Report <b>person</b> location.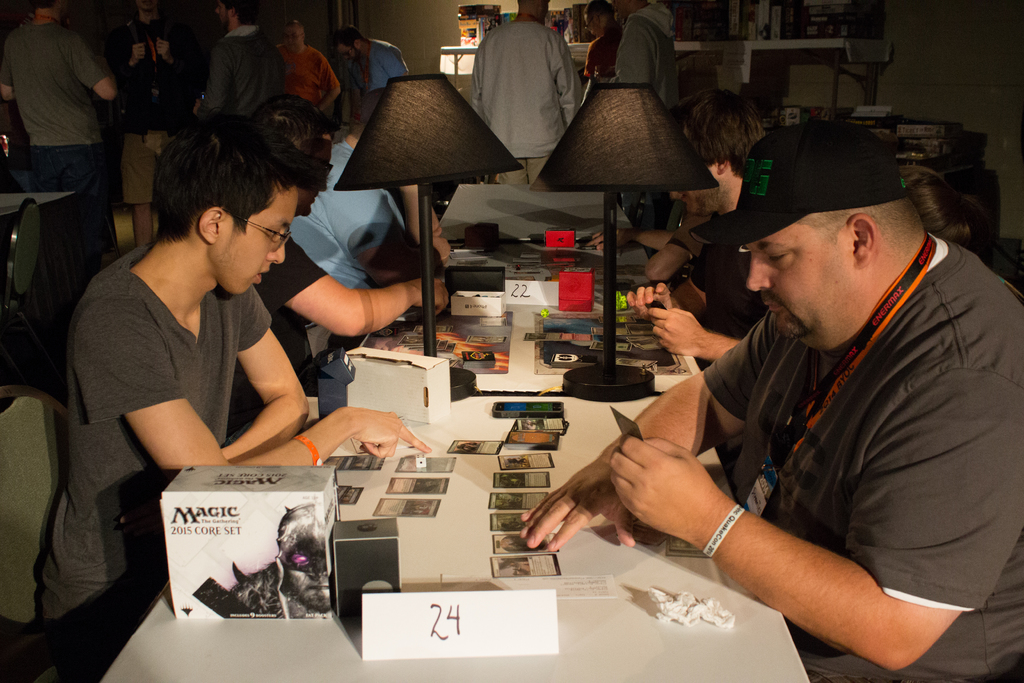
Report: box=[626, 78, 761, 371].
